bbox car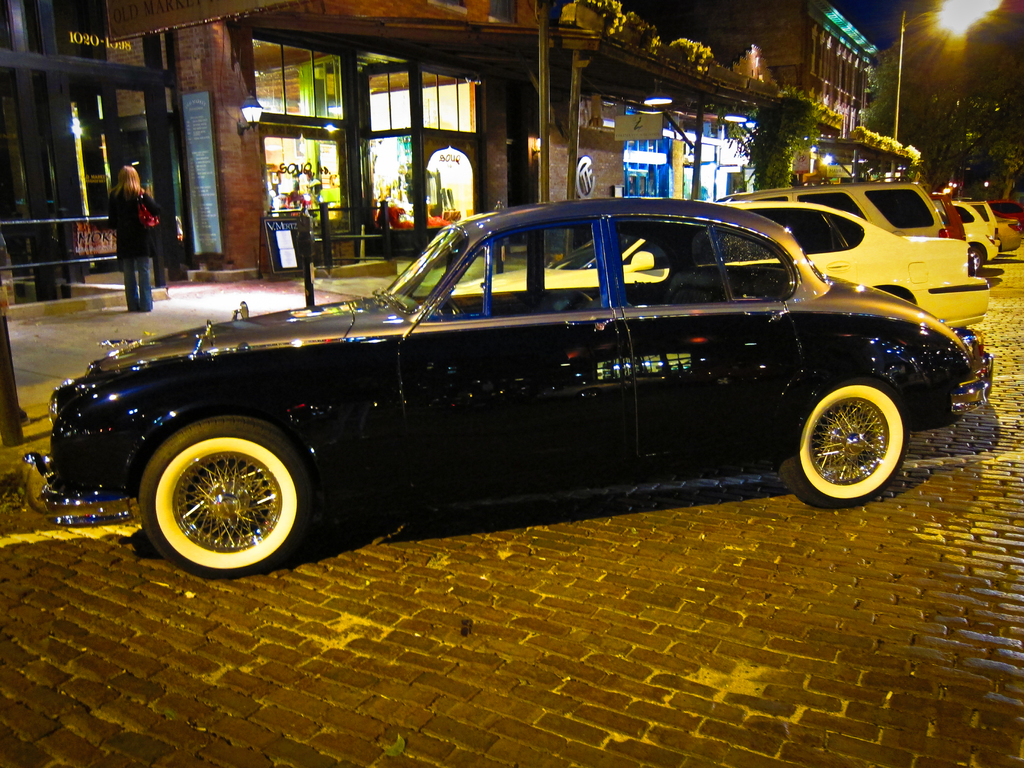
989:198:1023:225
